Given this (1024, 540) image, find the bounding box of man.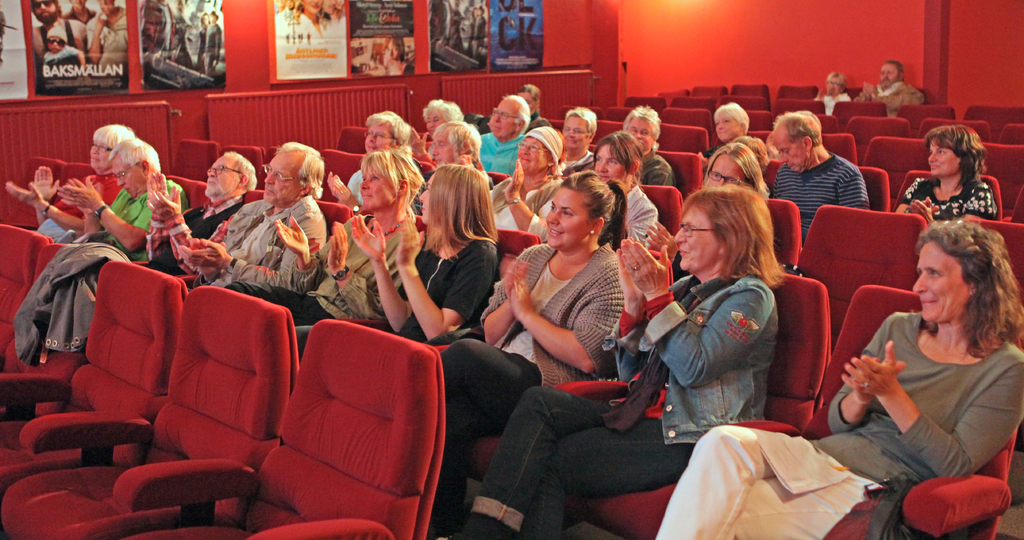
[177,140,330,292].
